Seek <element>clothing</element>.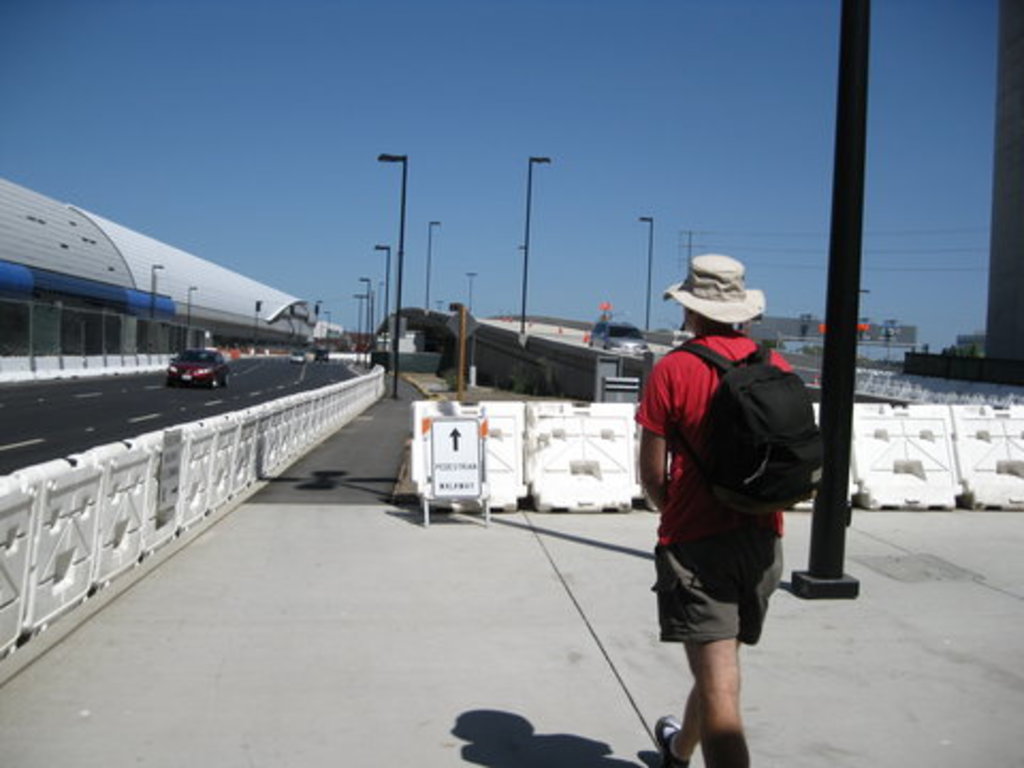
crop(627, 329, 798, 666).
